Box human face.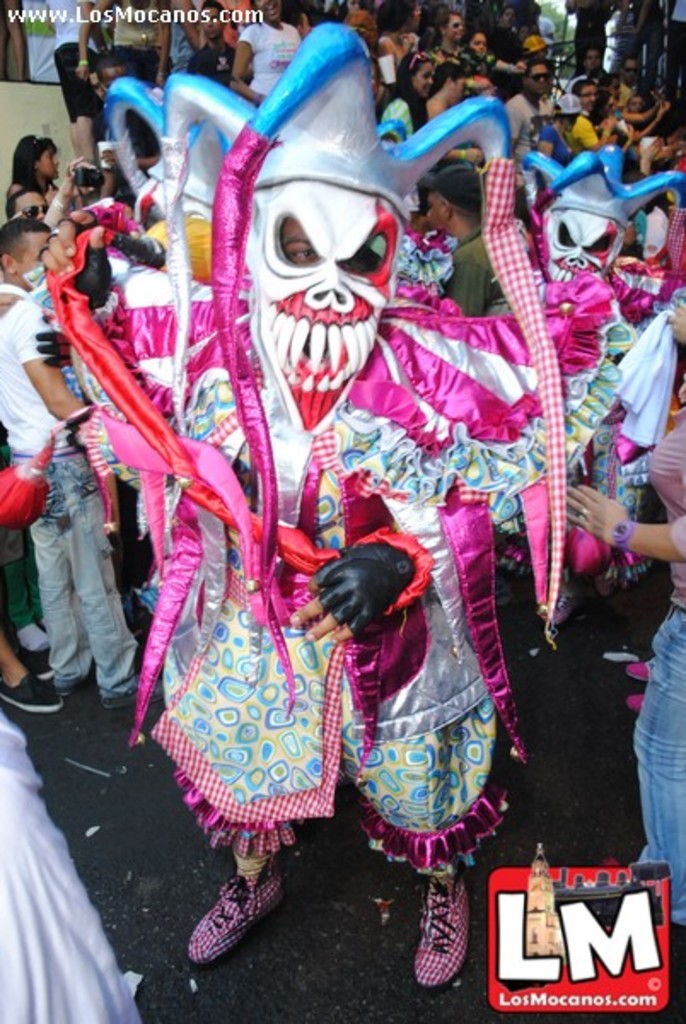
(x1=442, y1=14, x2=459, y2=43).
